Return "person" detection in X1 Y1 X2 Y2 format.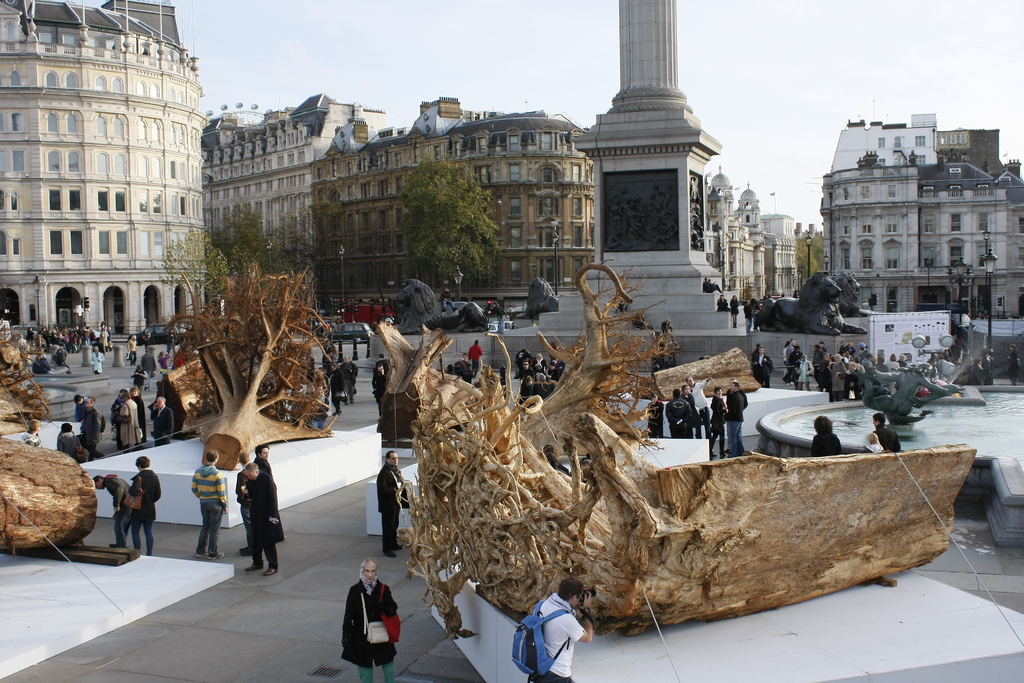
648 388 666 438.
